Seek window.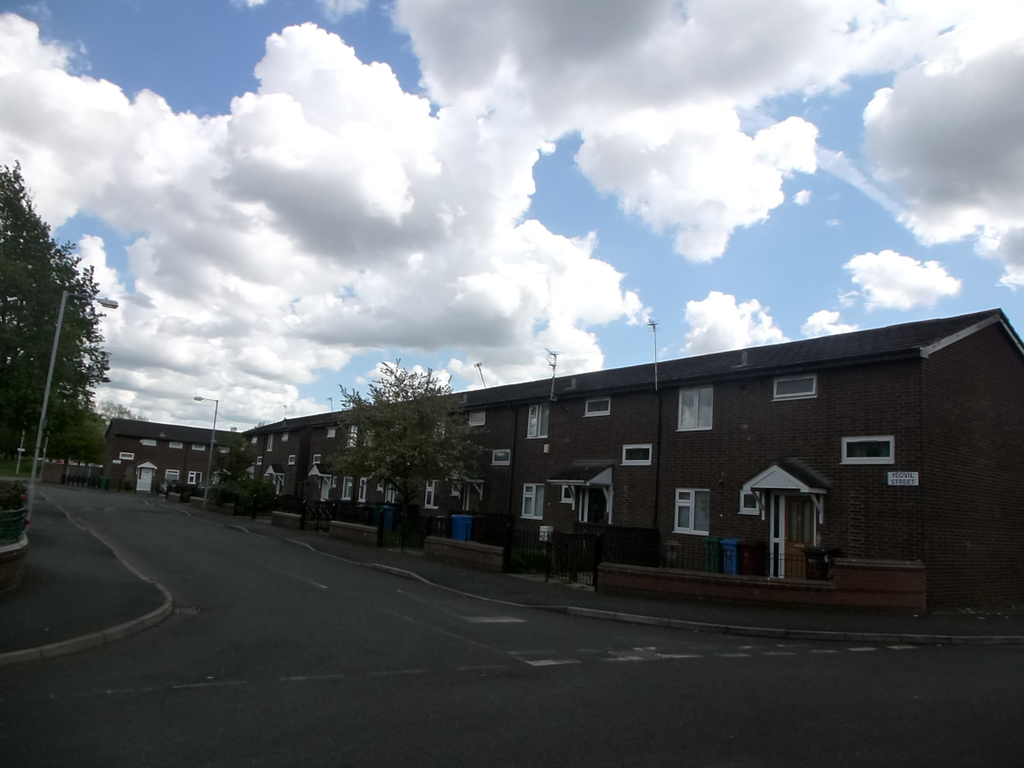
{"left": 332, "top": 476, "right": 340, "bottom": 488}.
